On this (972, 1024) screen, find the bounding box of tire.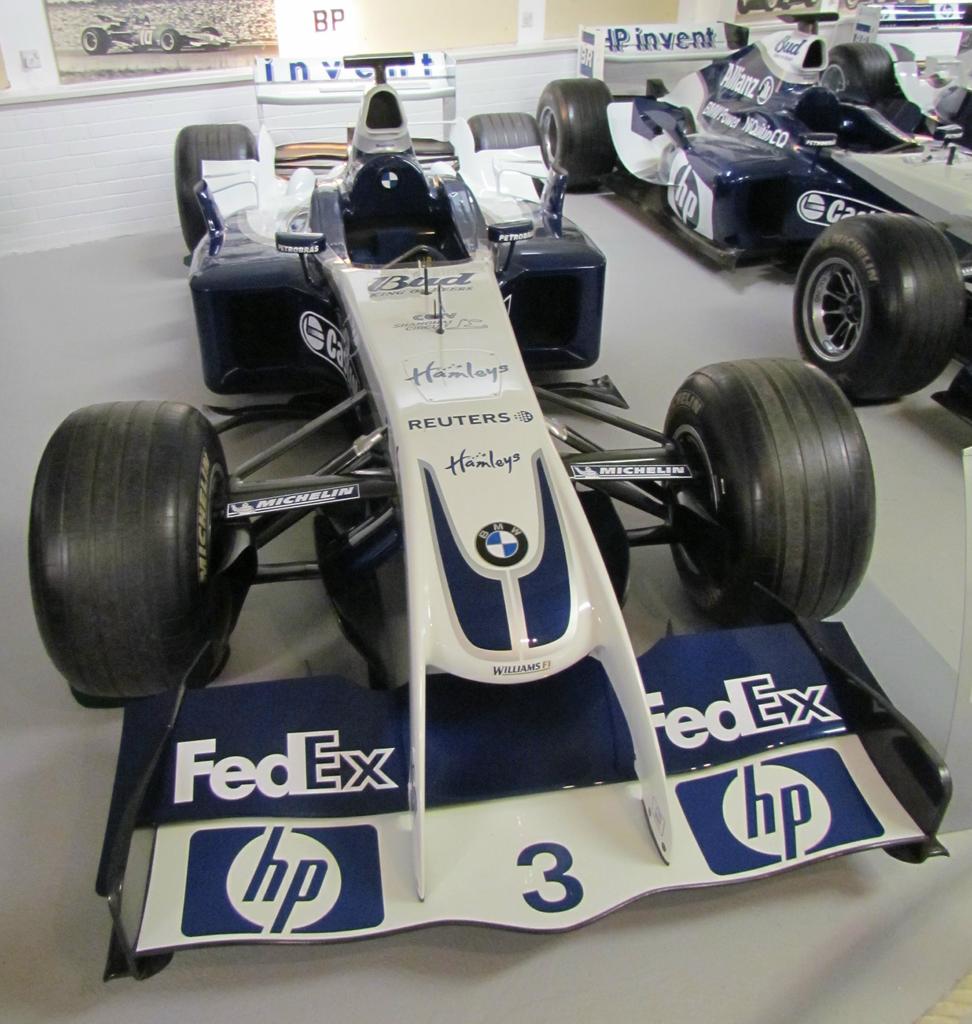
Bounding box: crop(82, 27, 108, 53).
